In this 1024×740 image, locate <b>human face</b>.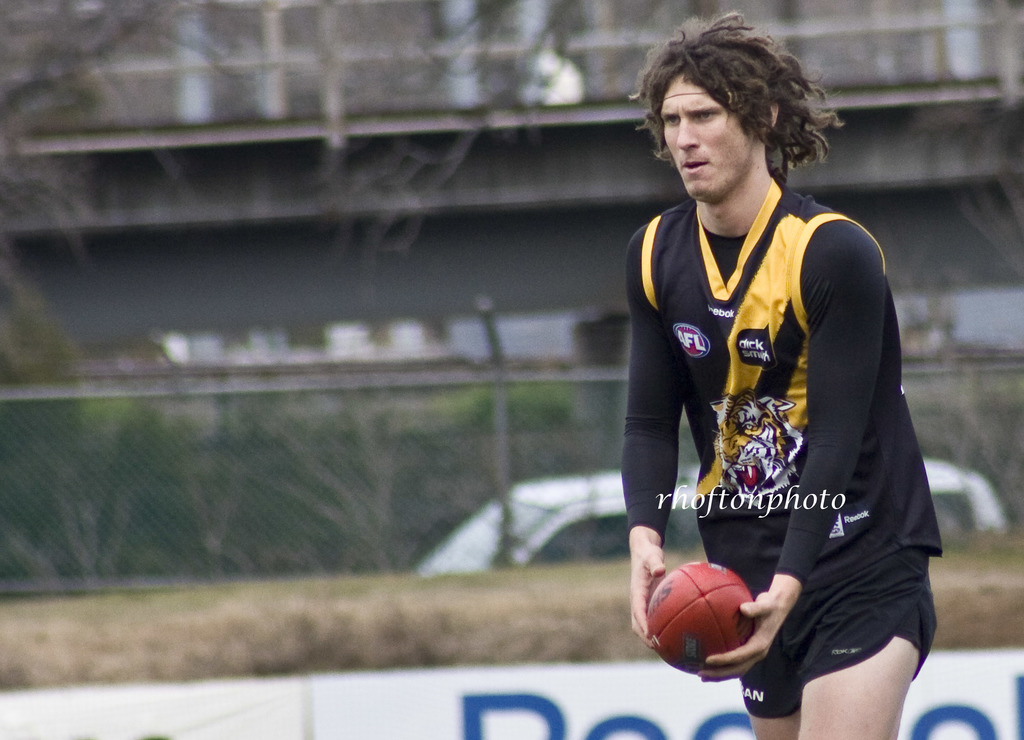
Bounding box: [x1=659, y1=76, x2=754, y2=200].
